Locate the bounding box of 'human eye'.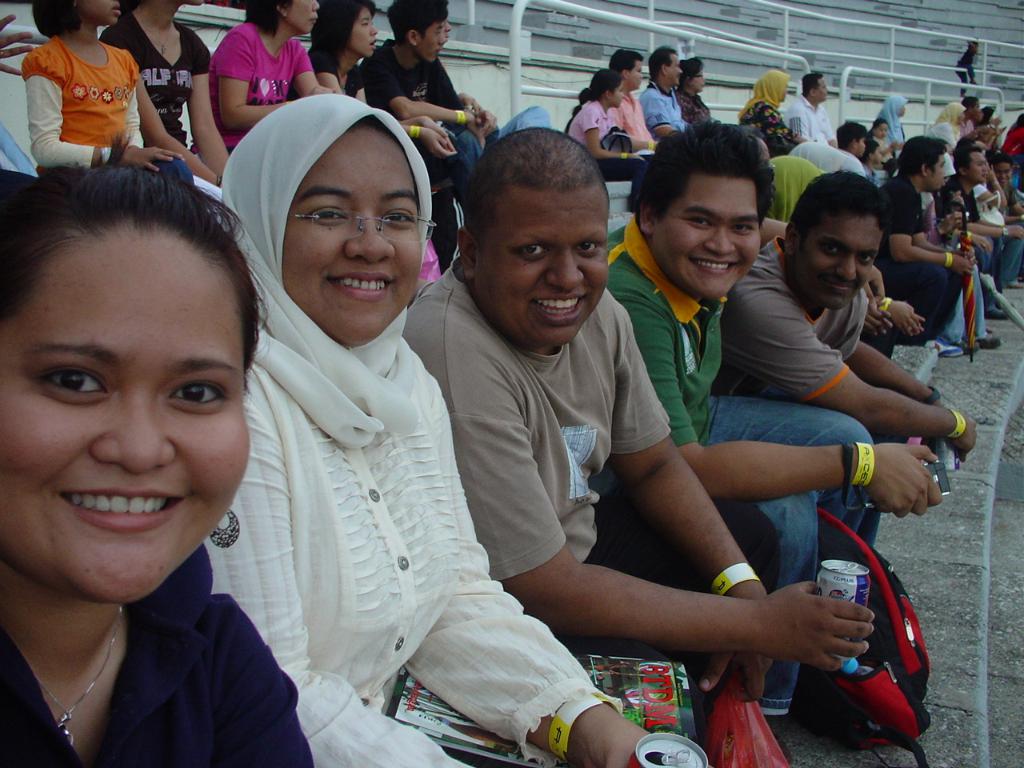
Bounding box: 941/163/946/171.
